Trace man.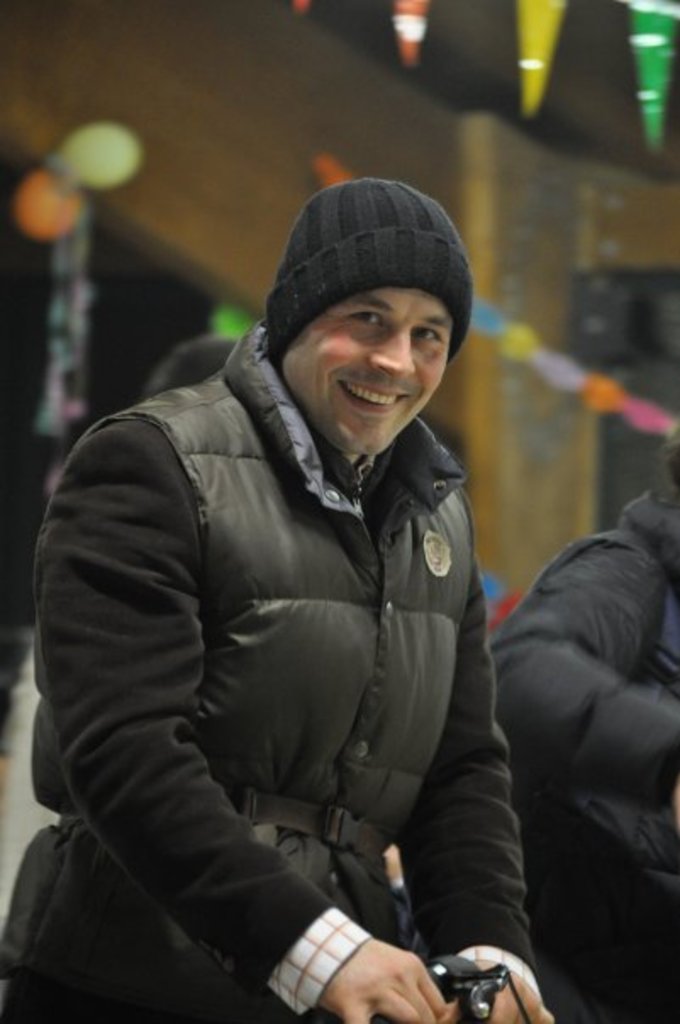
Traced to left=497, top=470, right=678, bottom=1021.
